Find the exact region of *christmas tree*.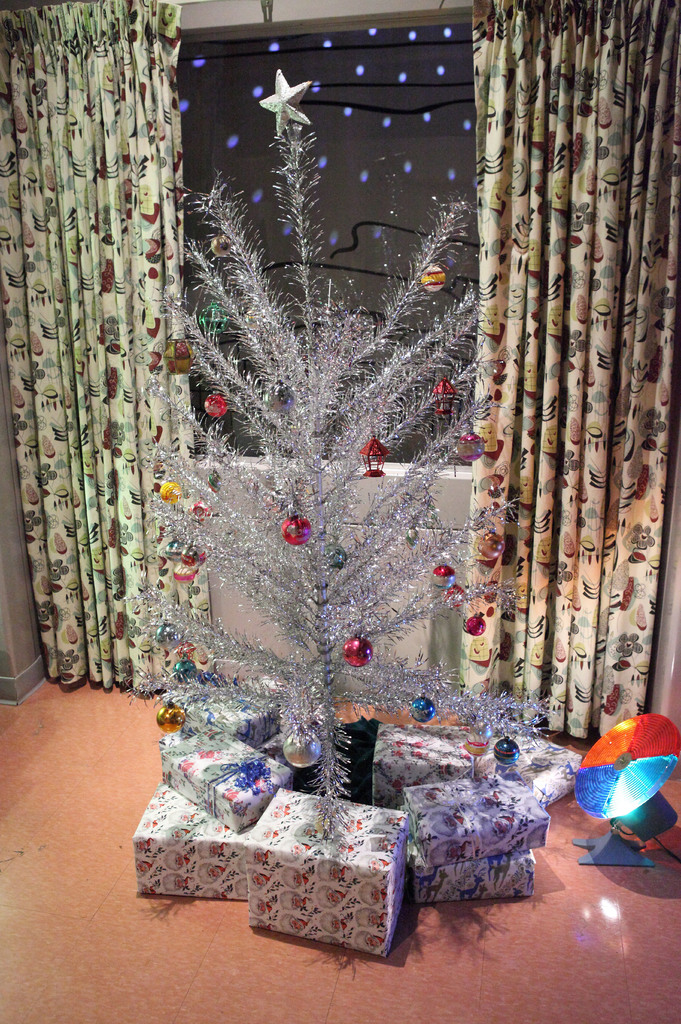
Exact region: (x1=127, y1=59, x2=598, y2=830).
